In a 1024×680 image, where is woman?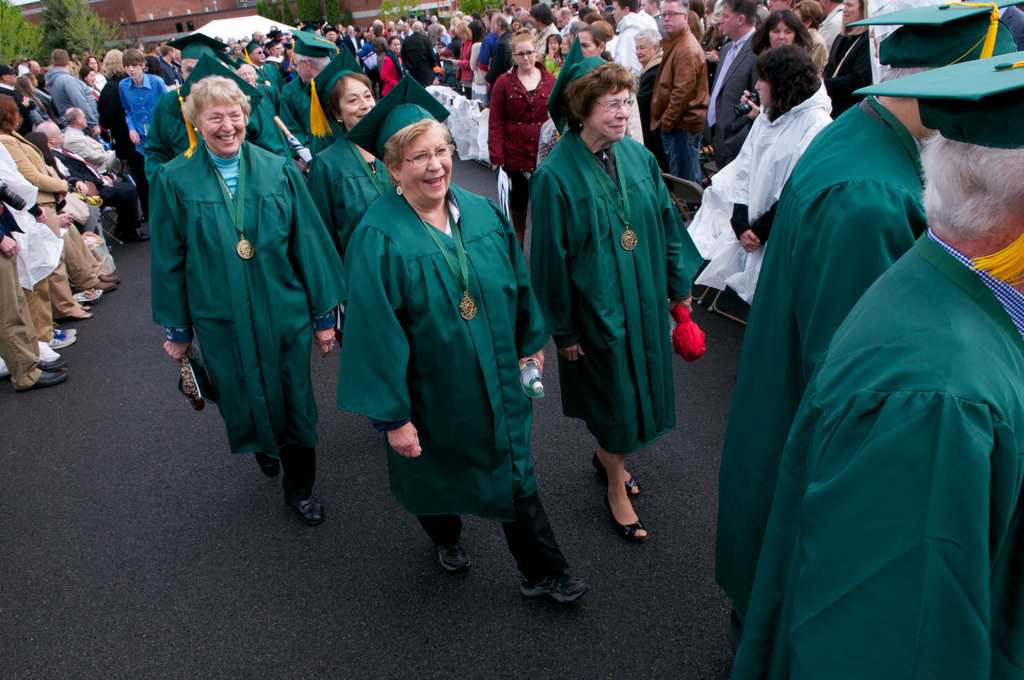
x1=224 y1=40 x2=235 y2=47.
